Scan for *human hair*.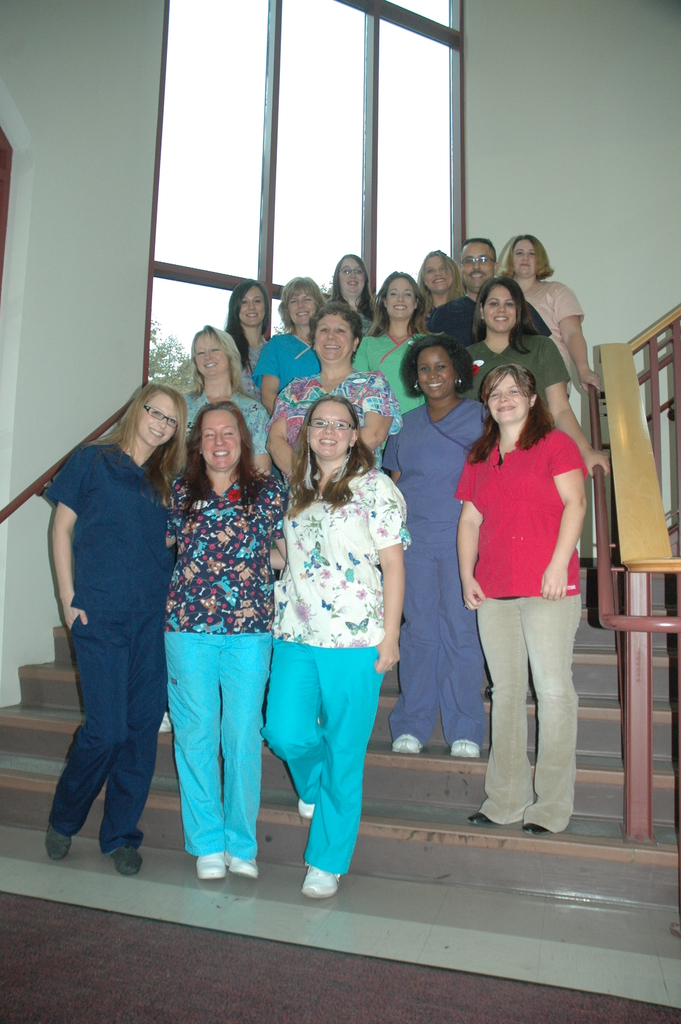
Scan result: x1=307 y1=303 x2=366 y2=372.
